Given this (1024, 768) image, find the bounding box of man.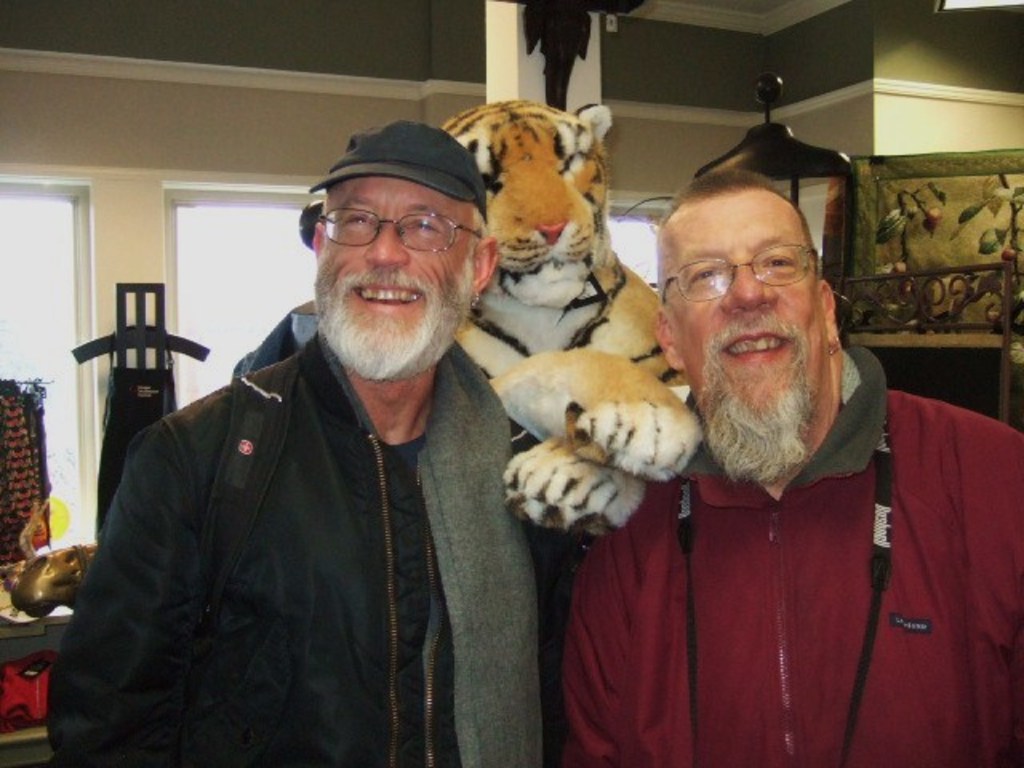
pyautogui.locateOnScreen(563, 171, 1022, 766).
